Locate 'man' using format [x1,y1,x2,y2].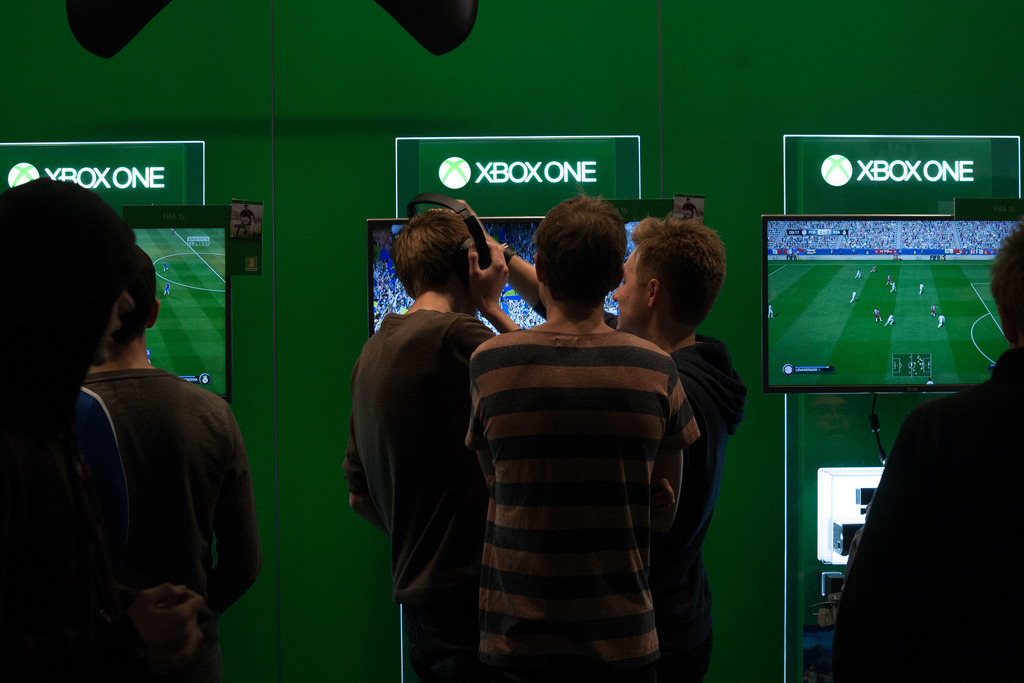
[0,179,138,682].
